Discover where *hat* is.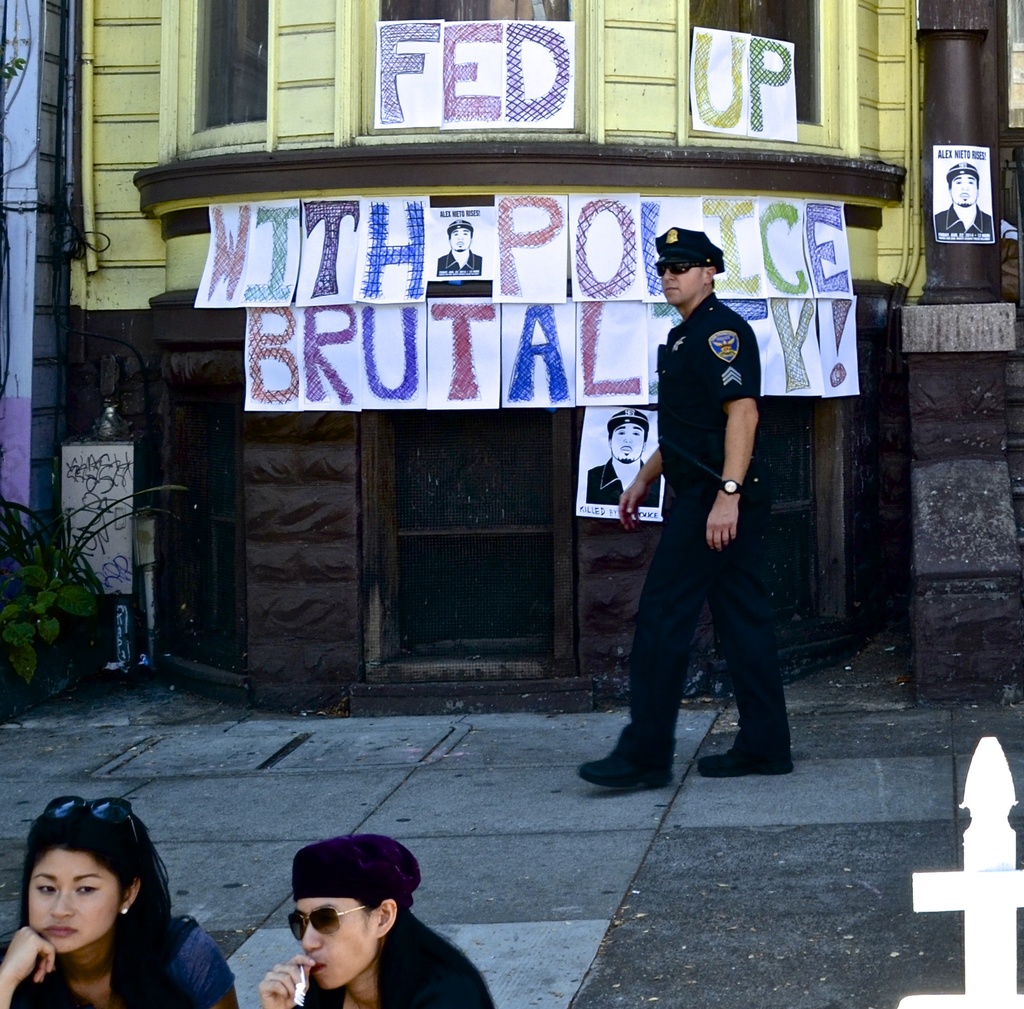
Discovered at detection(944, 157, 977, 181).
